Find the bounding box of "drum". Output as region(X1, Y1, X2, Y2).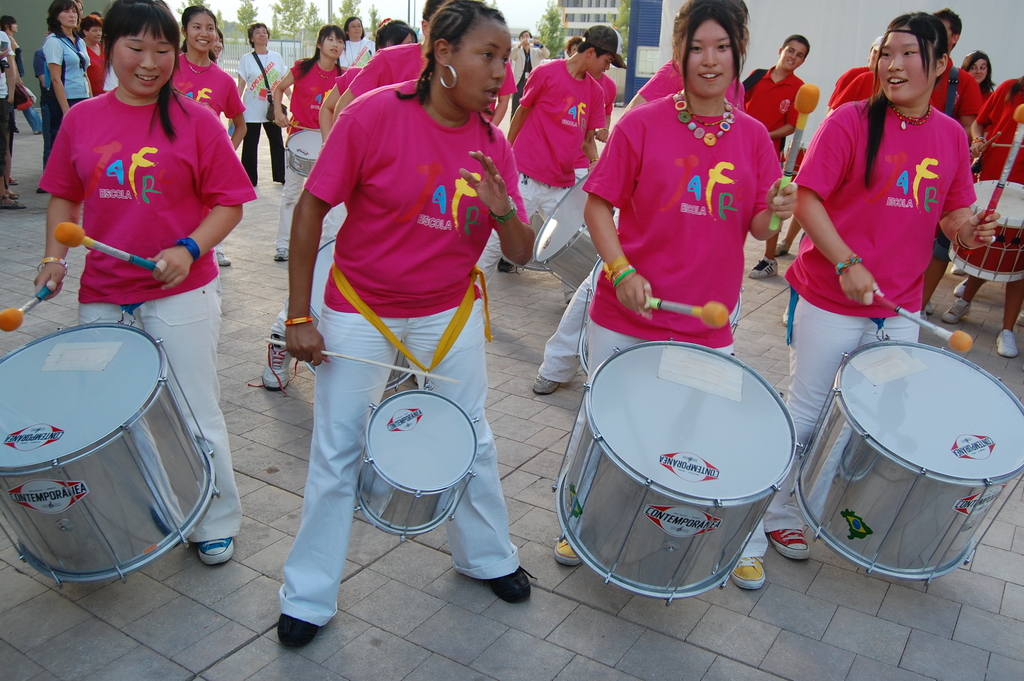
region(785, 142, 814, 177).
